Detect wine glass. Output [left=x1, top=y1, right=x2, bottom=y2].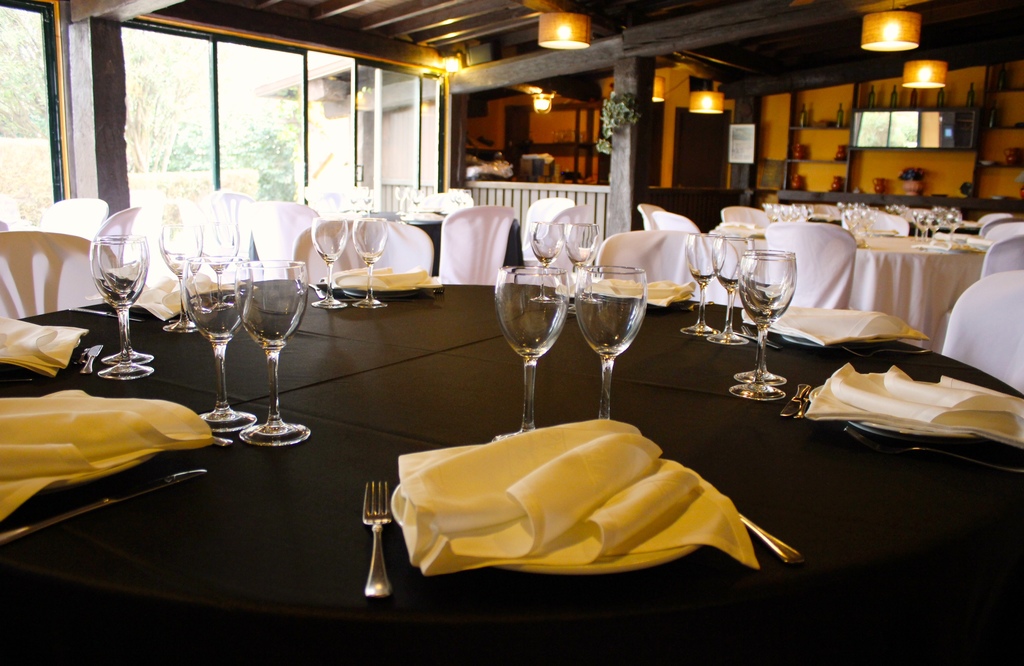
[left=192, top=219, right=235, bottom=320].
